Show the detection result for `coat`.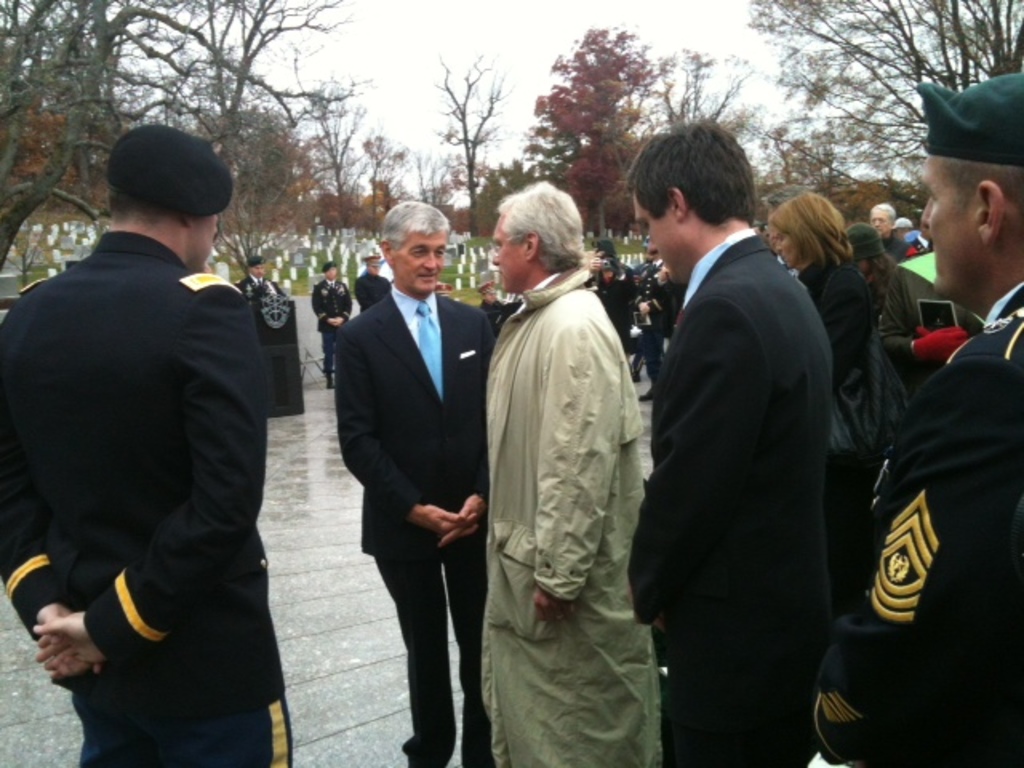
<bbox>334, 285, 491, 552</bbox>.
